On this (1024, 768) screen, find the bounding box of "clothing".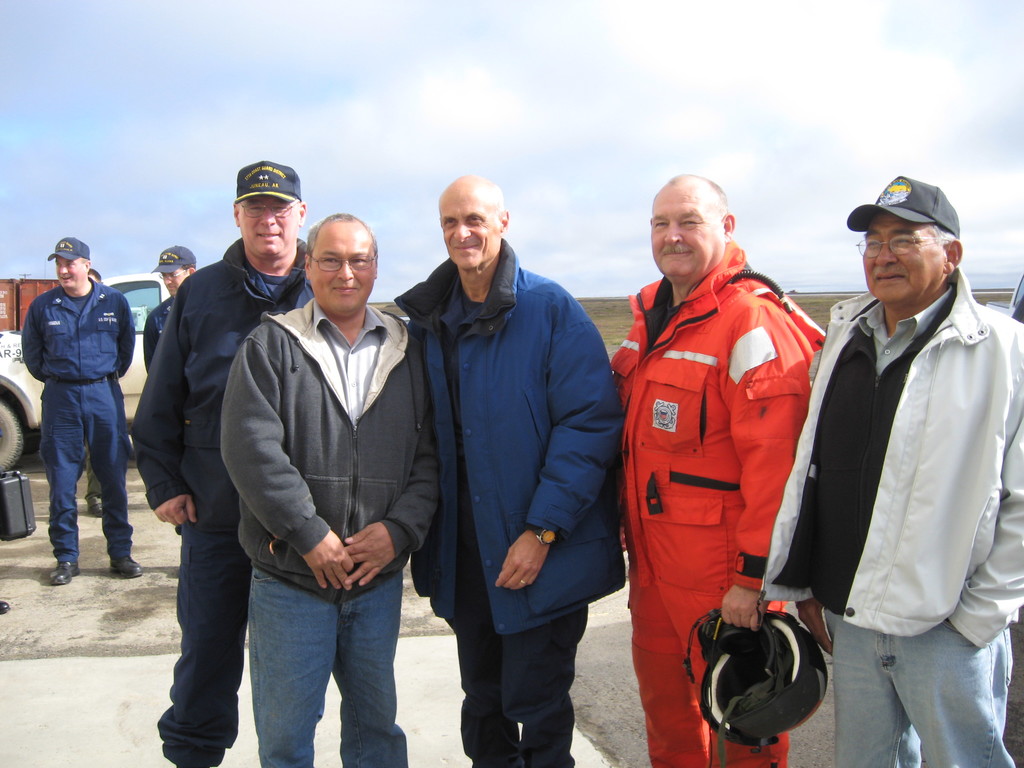
Bounding box: select_region(18, 220, 135, 596).
